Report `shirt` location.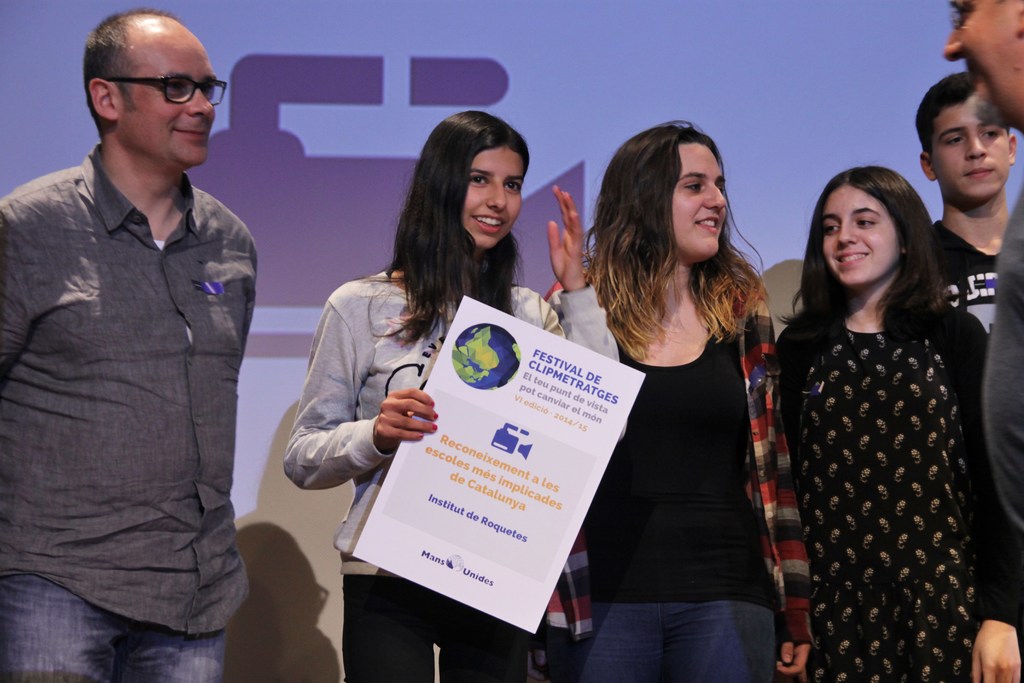
Report: left=527, top=274, right=819, bottom=654.
